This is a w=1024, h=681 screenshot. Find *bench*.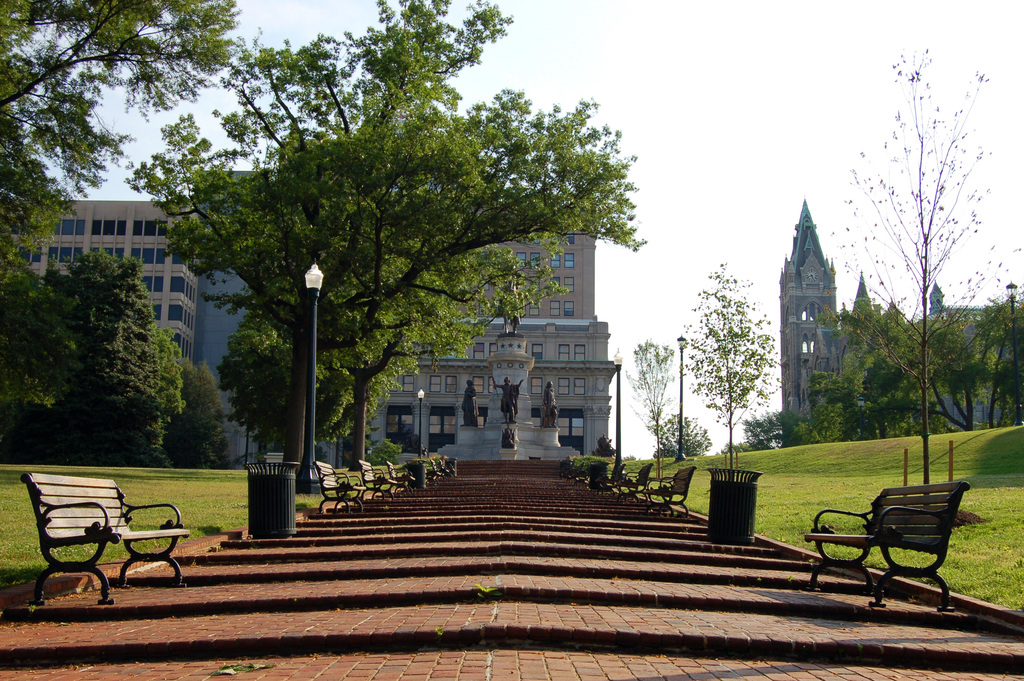
Bounding box: [420, 460, 436, 485].
